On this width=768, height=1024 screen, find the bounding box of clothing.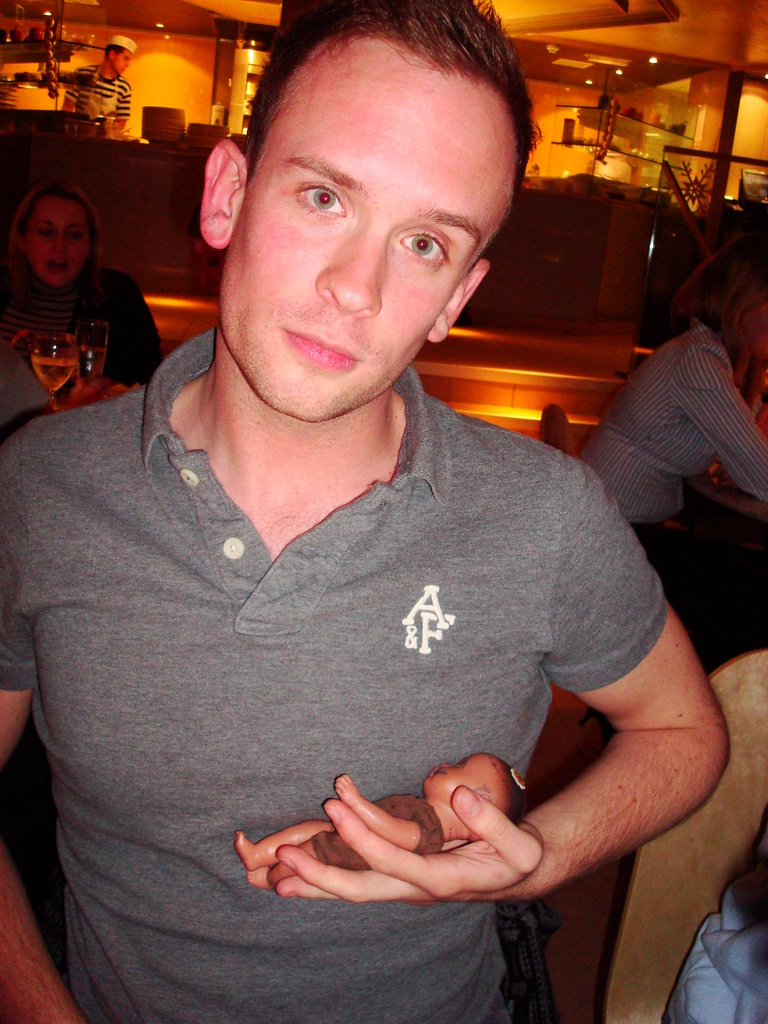
Bounding box: (0,326,672,1023).
